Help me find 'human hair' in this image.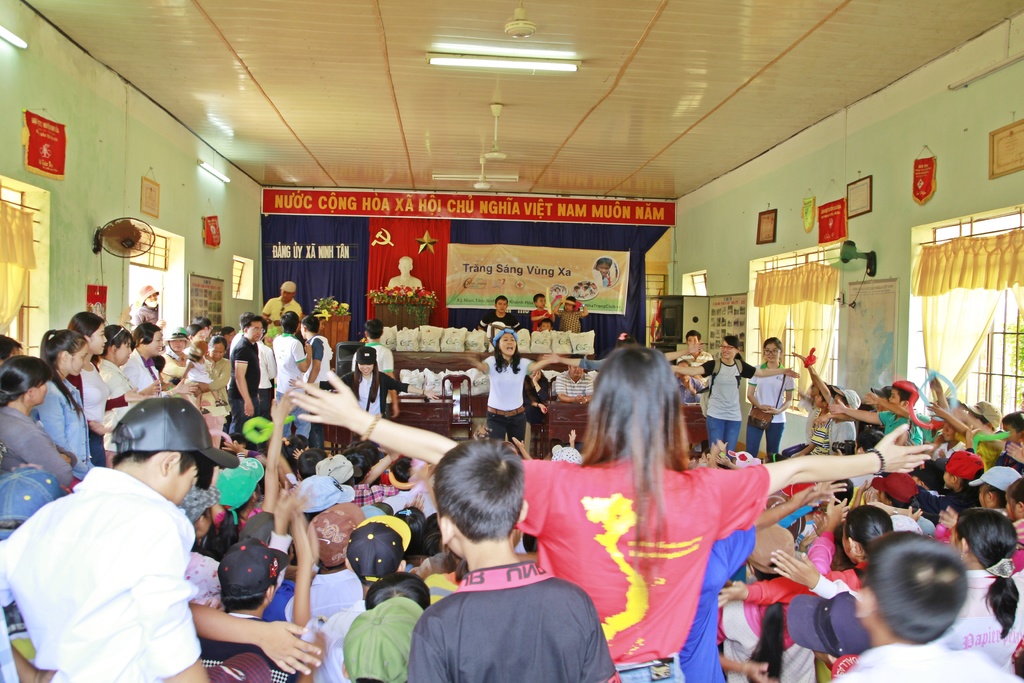
Found it: Rect(239, 311, 263, 336).
